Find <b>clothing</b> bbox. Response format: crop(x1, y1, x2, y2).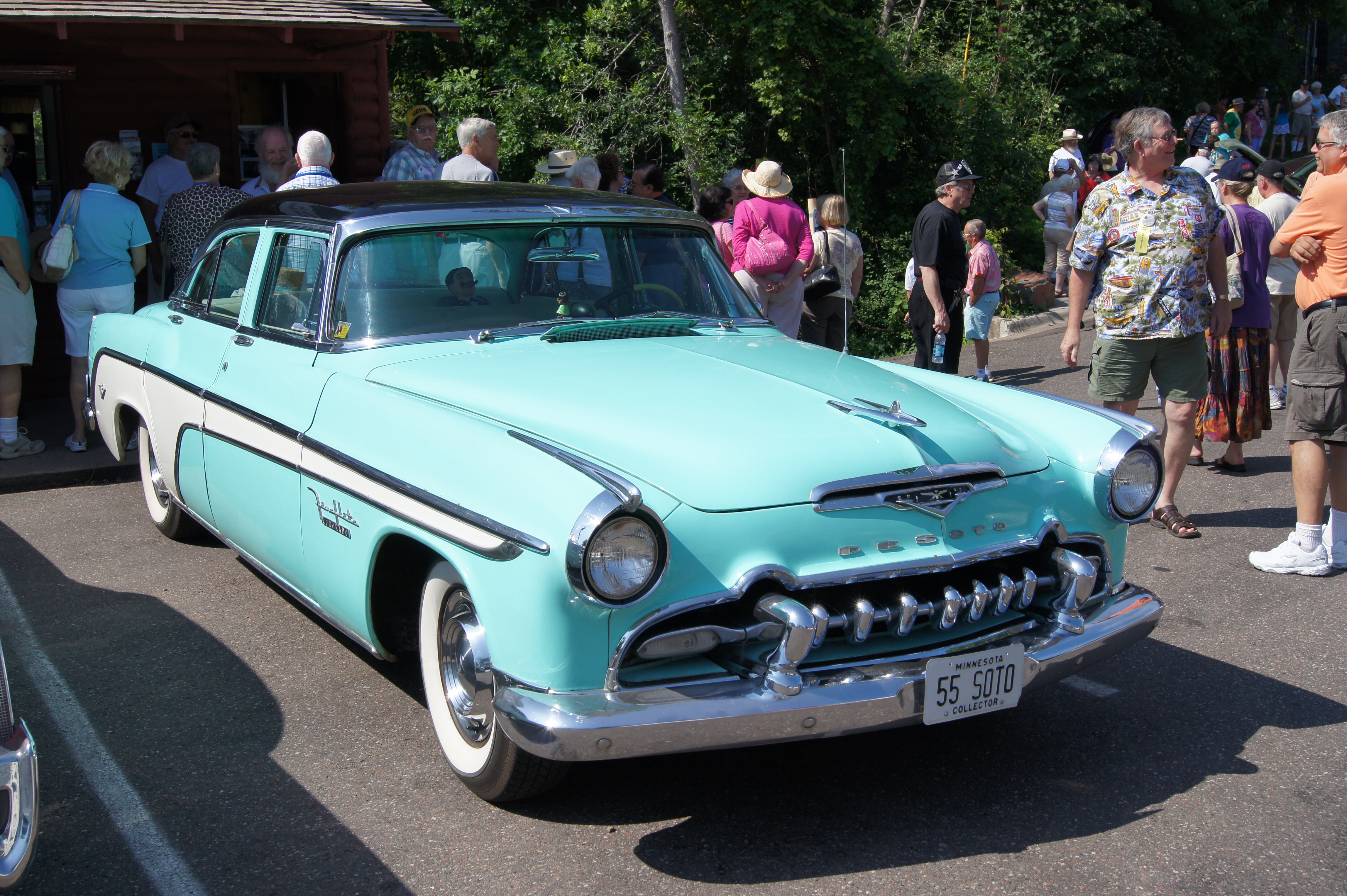
crop(208, 65, 214, 78).
